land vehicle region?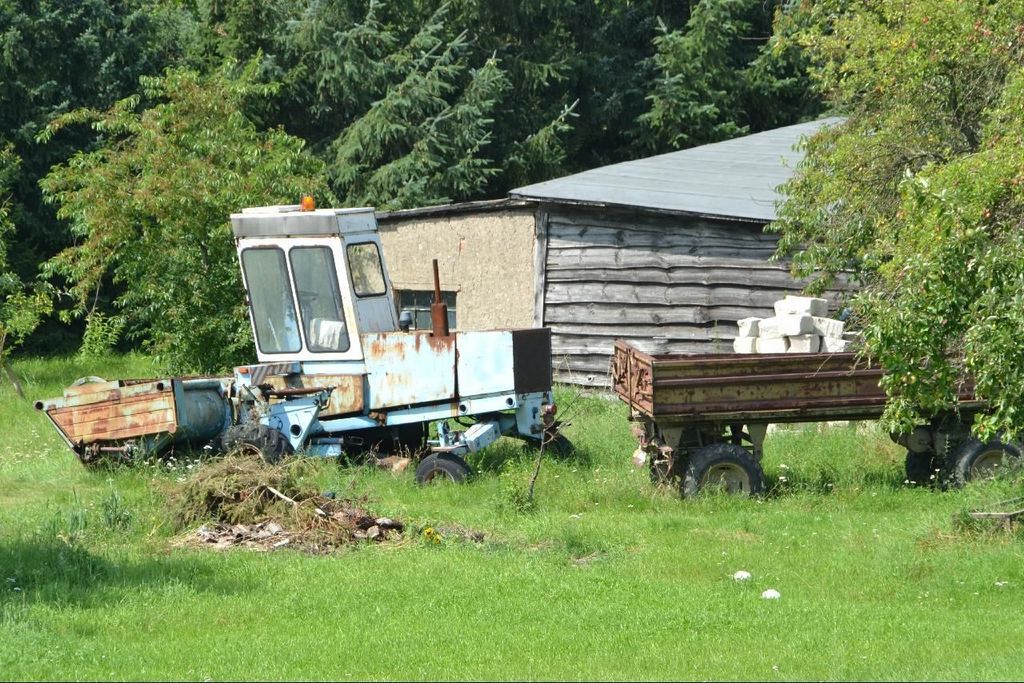
(left=601, top=338, right=1019, bottom=501)
